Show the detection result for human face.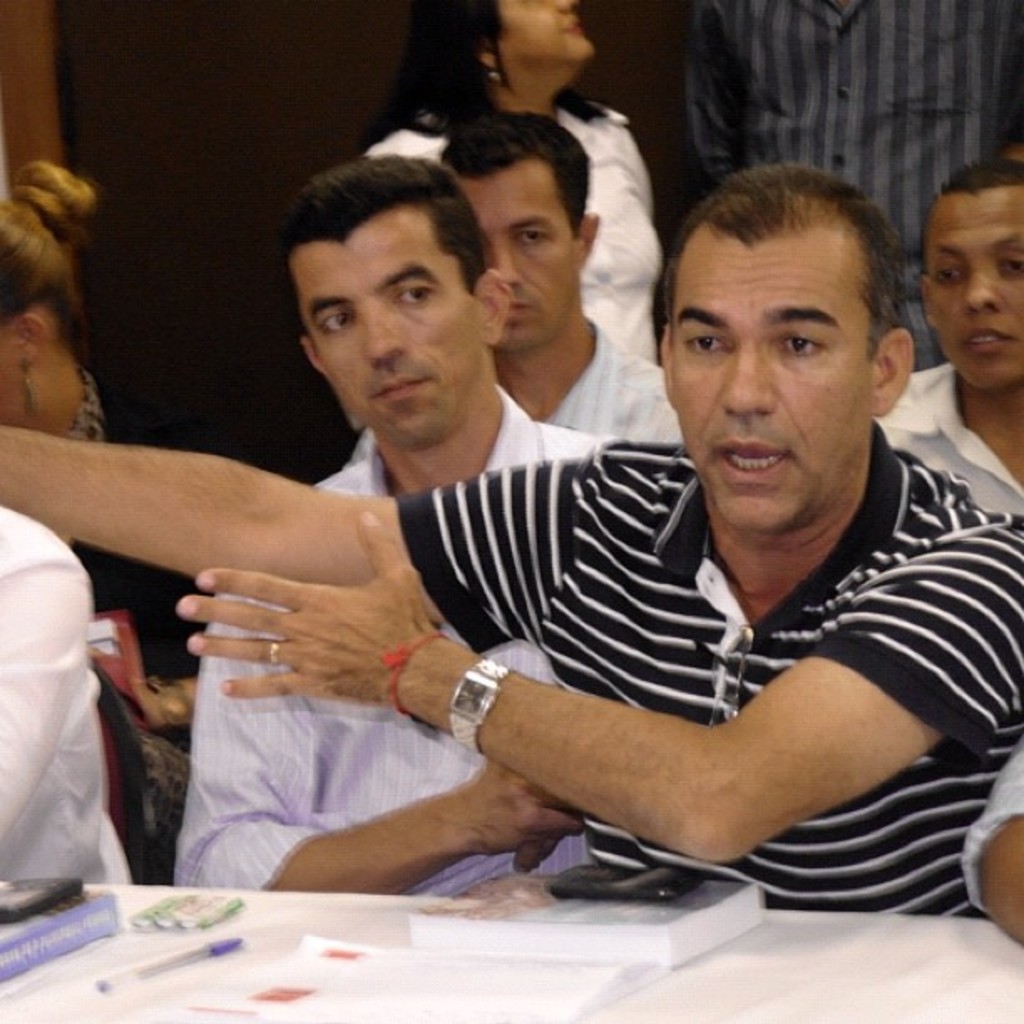
(499, 0, 592, 64).
